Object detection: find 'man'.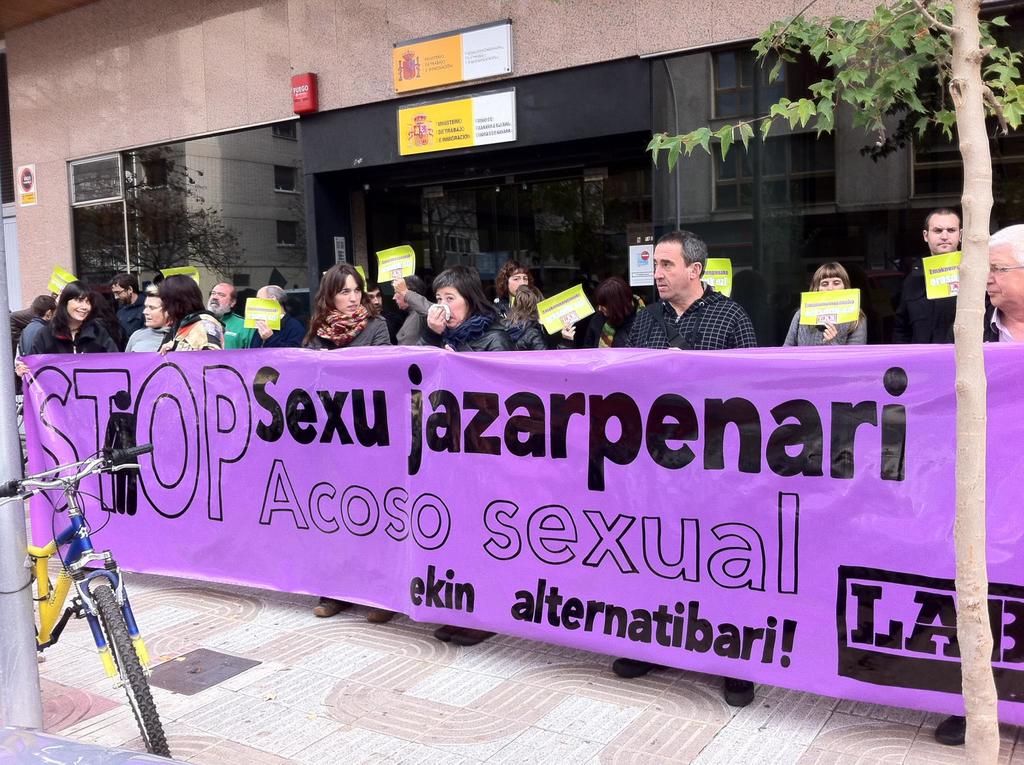
106:270:145:354.
